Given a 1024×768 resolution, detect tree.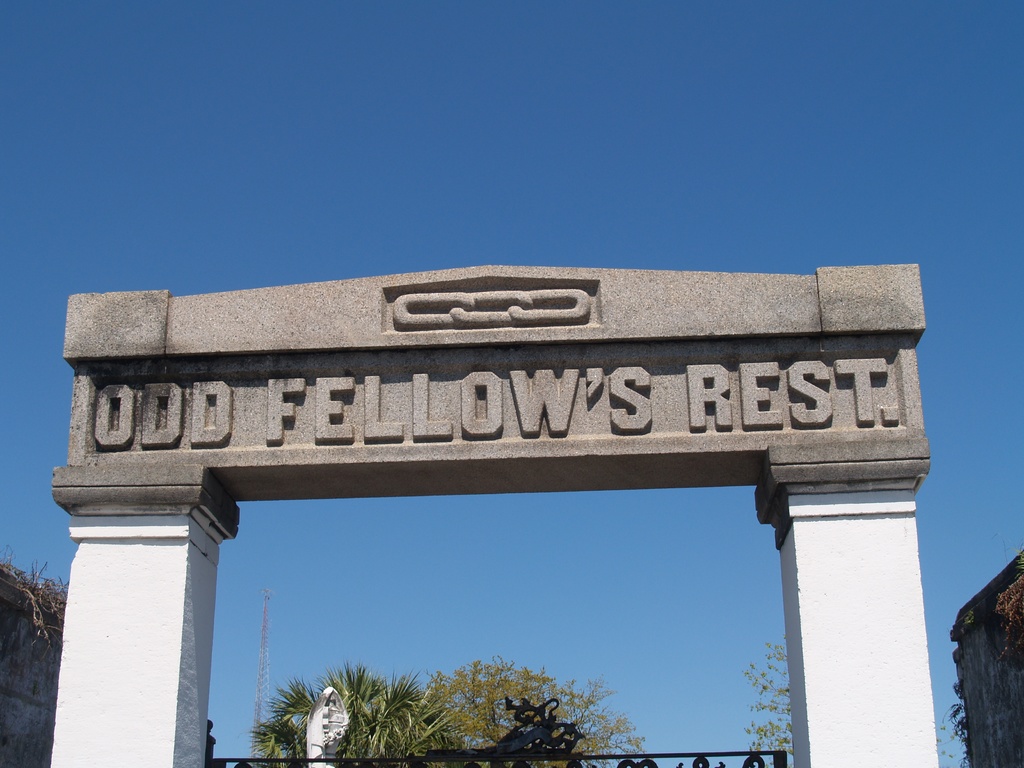
{"x1": 740, "y1": 639, "x2": 794, "y2": 767}.
